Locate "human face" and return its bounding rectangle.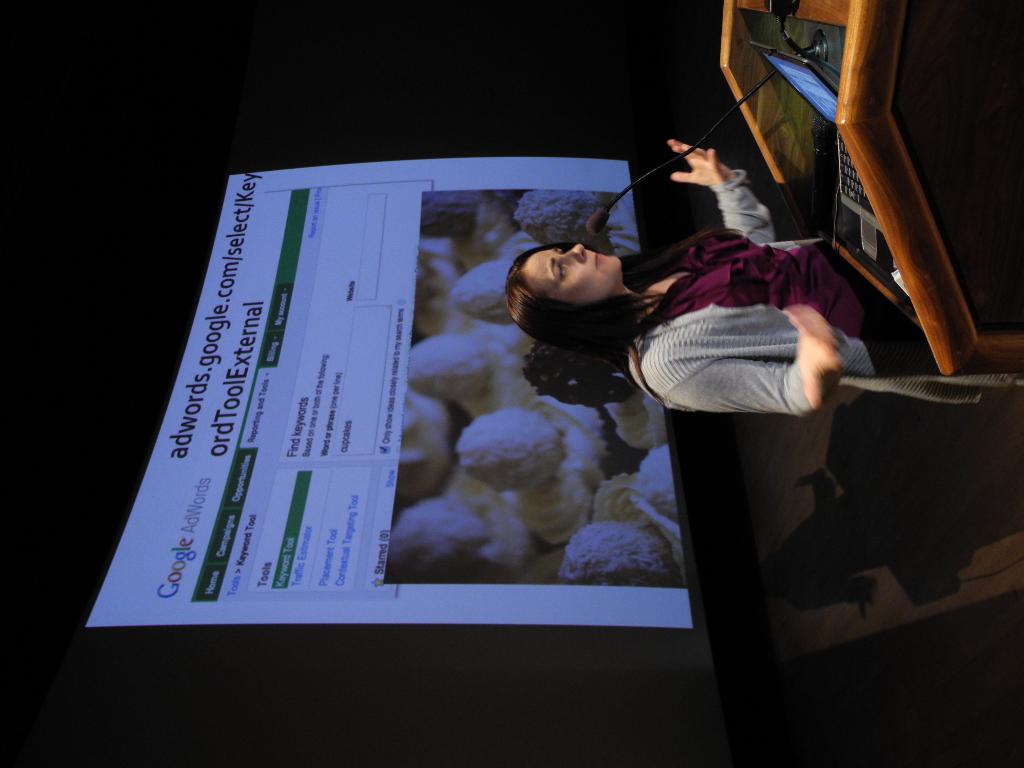
{"left": 530, "top": 238, "right": 630, "bottom": 305}.
